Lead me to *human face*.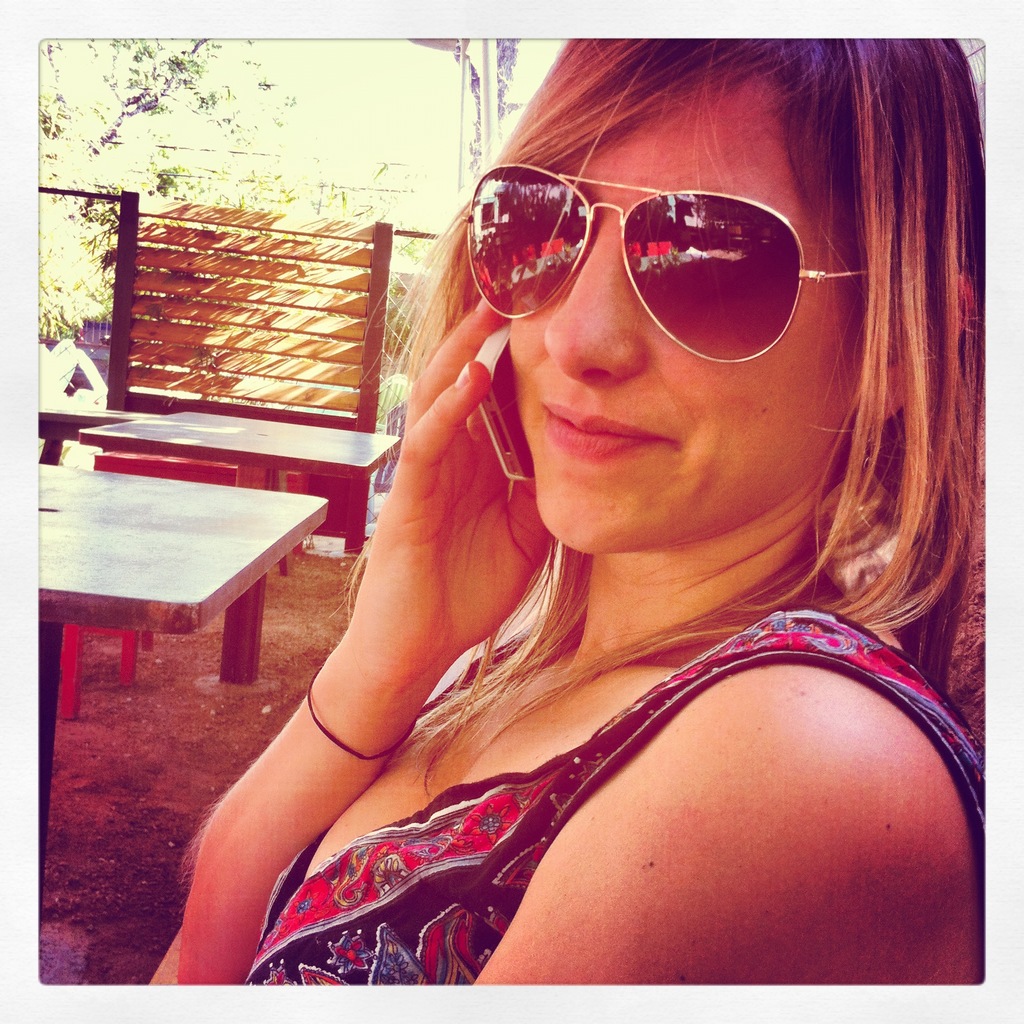
Lead to bbox(504, 72, 863, 555).
